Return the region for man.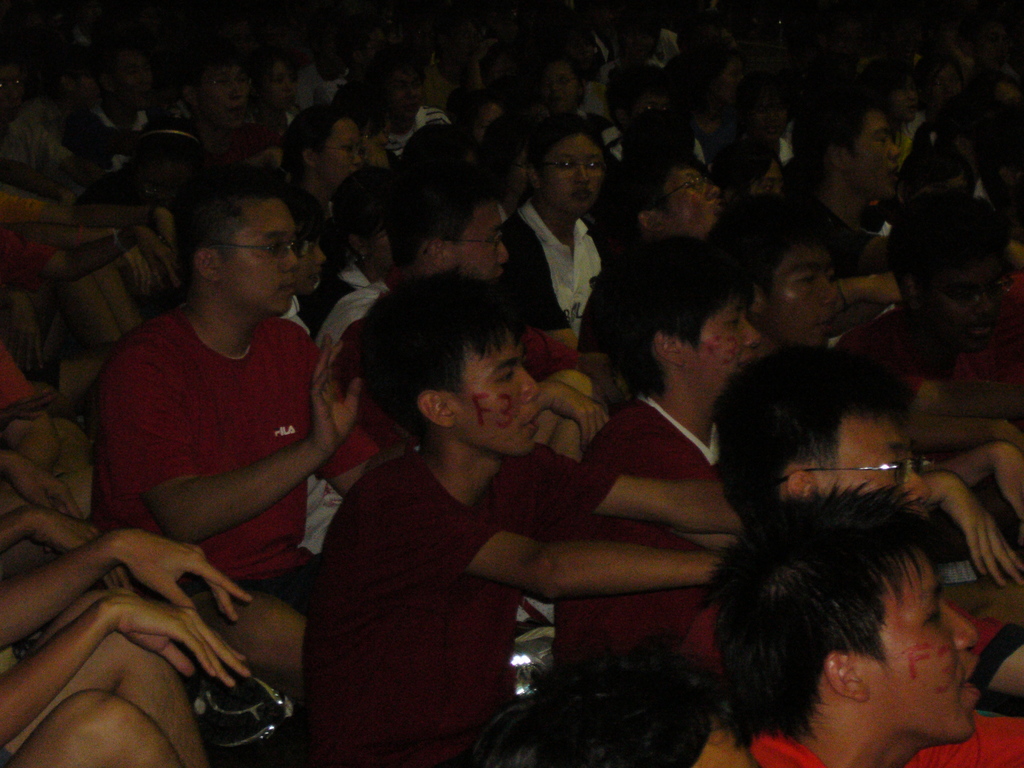
x1=703 y1=487 x2=1023 y2=767.
